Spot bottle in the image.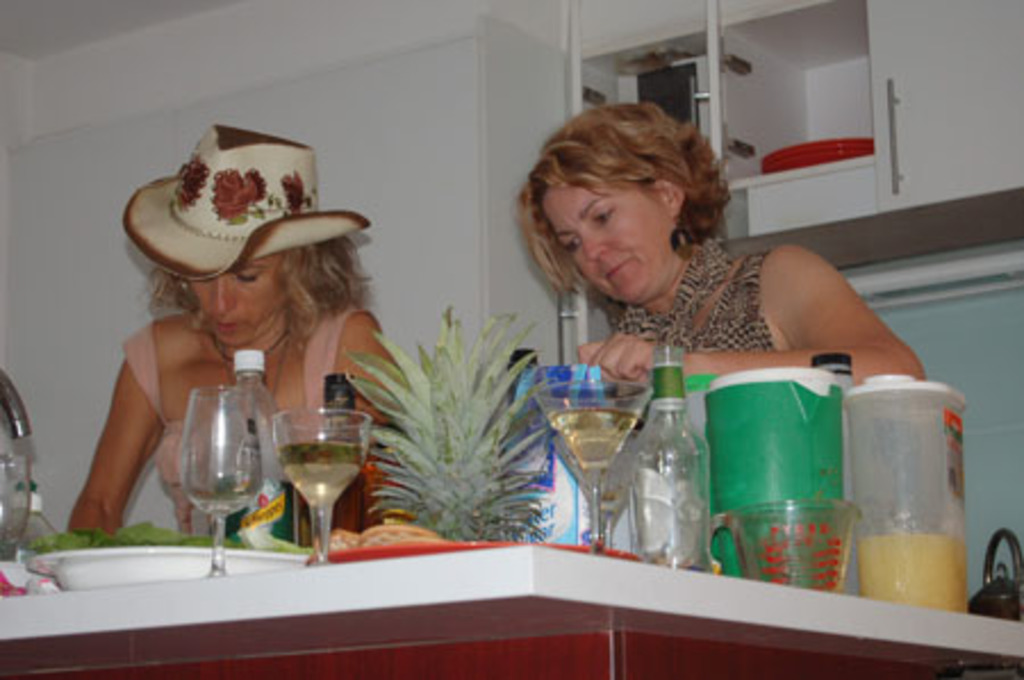
bottle found at 218 346 298 550.
